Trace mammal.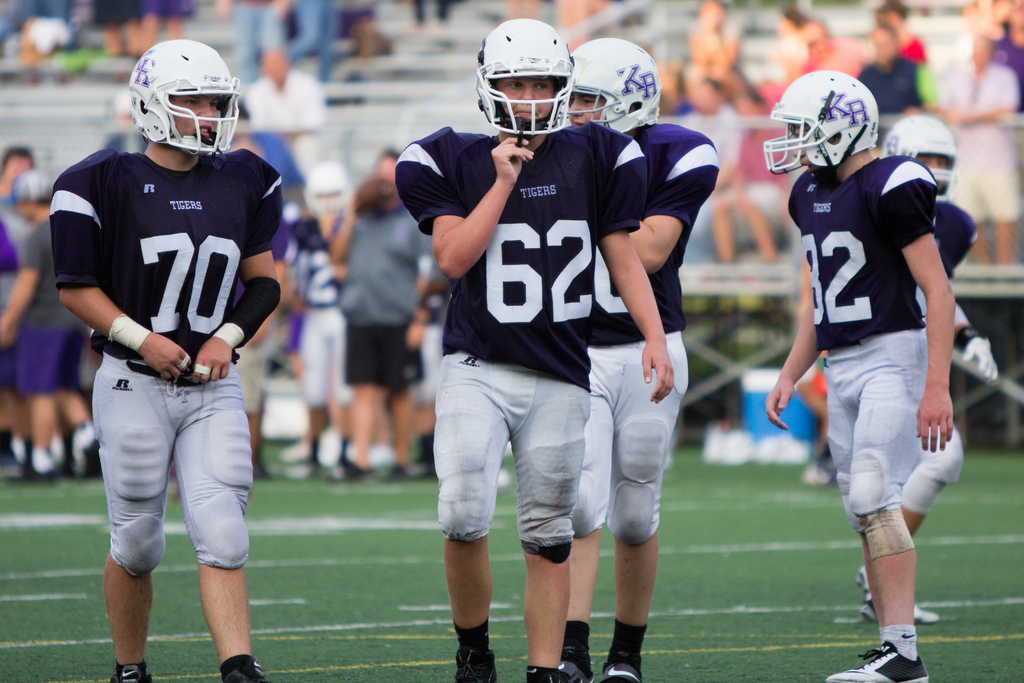
Traced to 397/15/674/682.
